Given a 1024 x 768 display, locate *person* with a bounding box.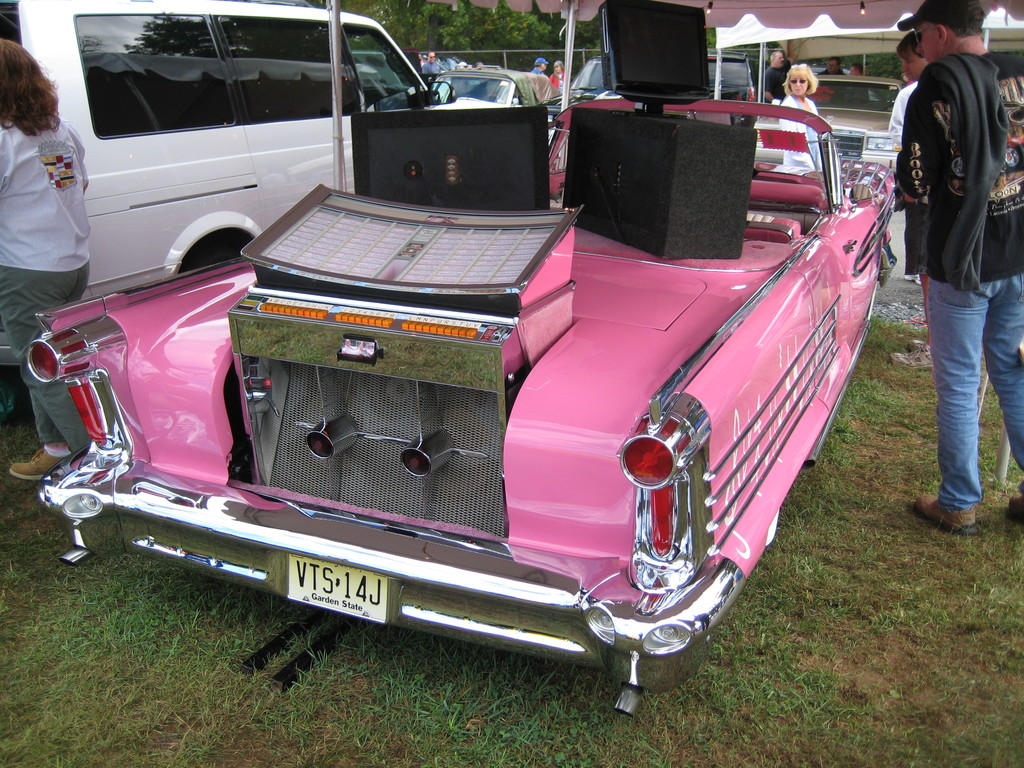
Located: (890, 31, 925, 127).
